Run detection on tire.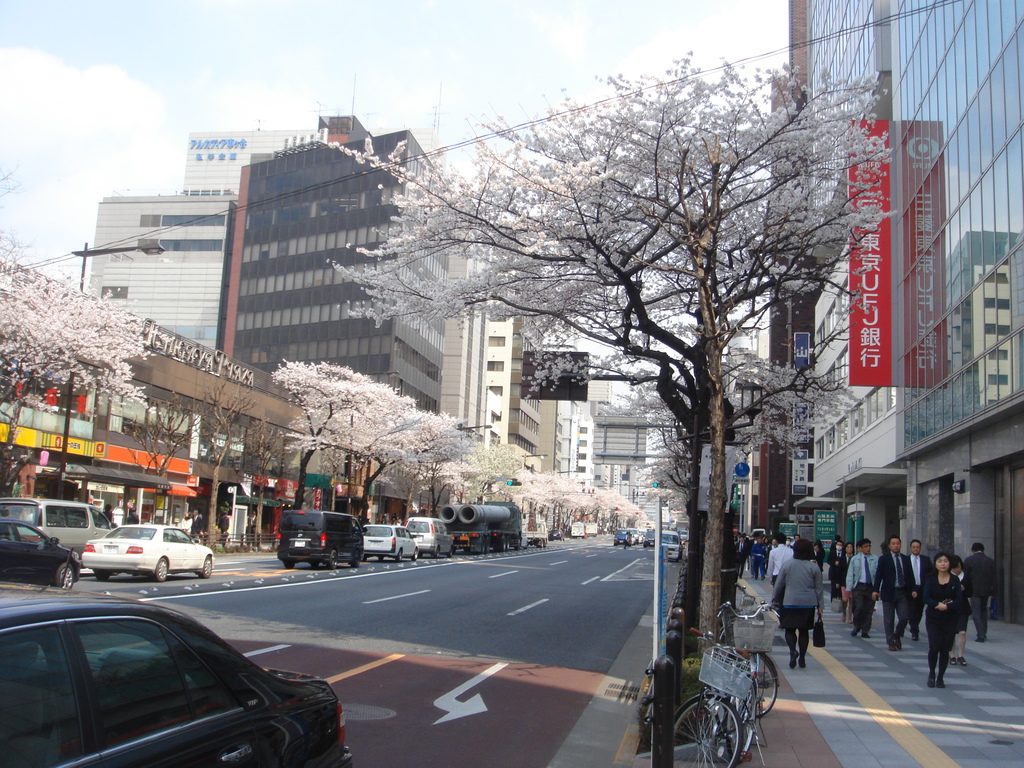
Result: <box>511,538,525,554</box>.
